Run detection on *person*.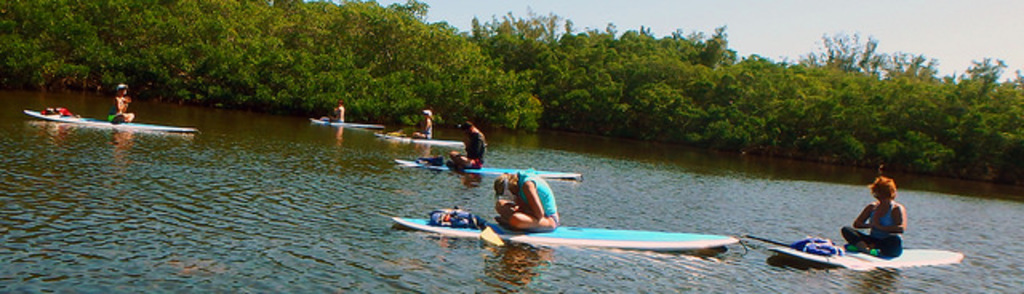
Result: [450, 120, 490, 169].
